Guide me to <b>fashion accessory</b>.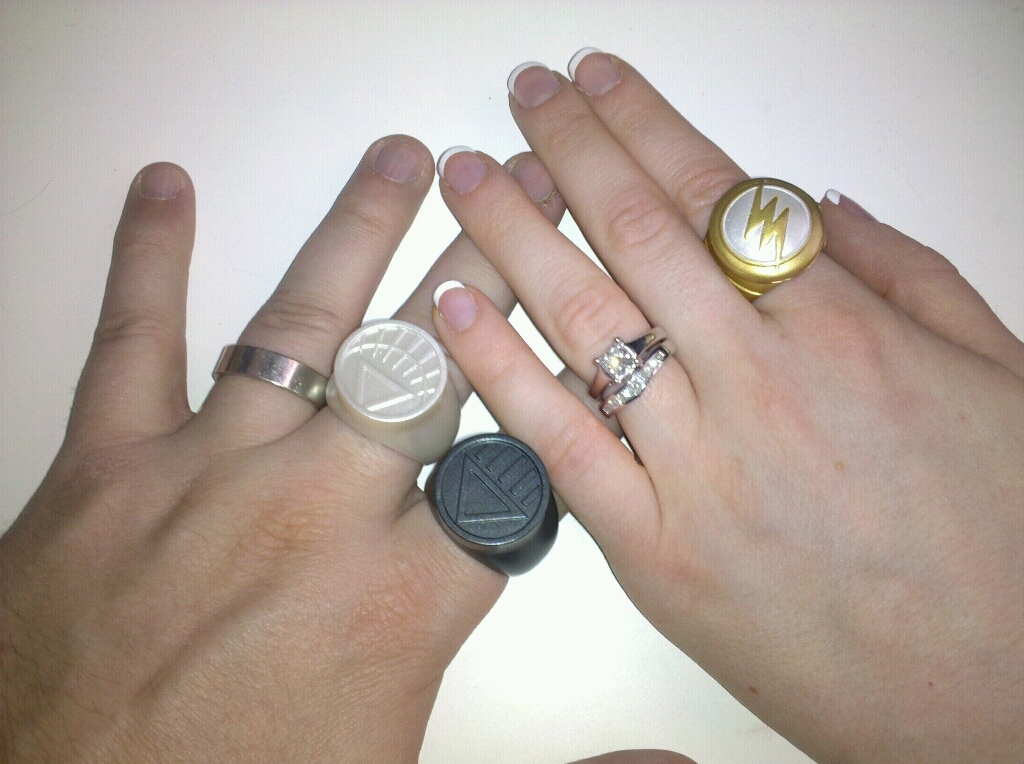
Guidance: (212, 344, 326, 410).
